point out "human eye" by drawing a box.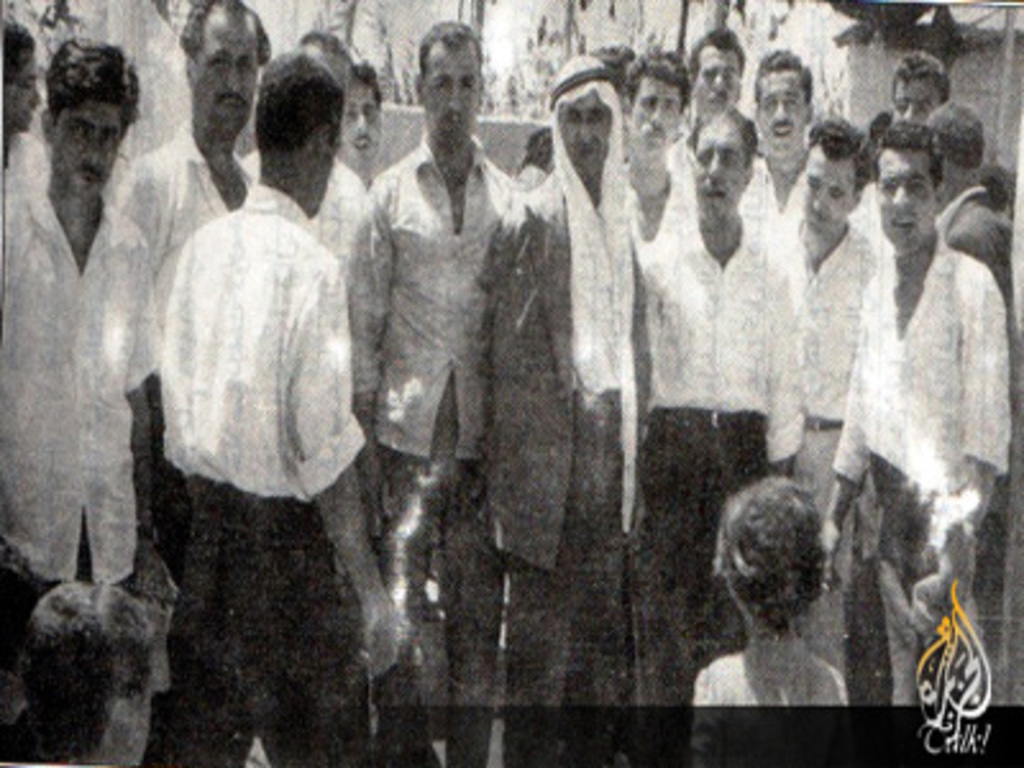
433,74,448,95.
